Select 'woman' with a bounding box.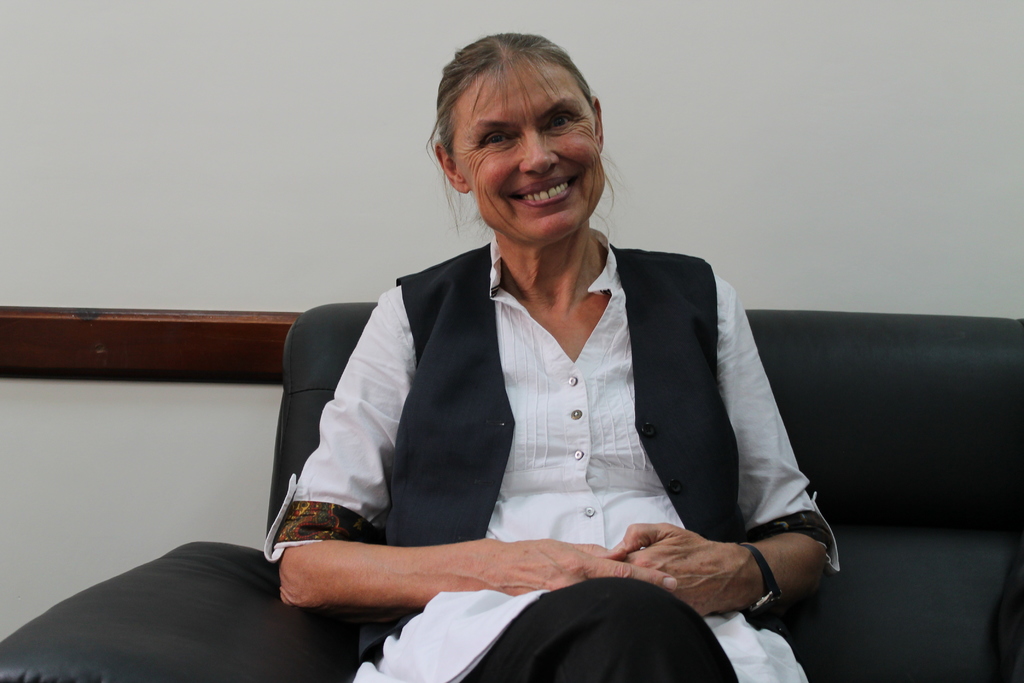
BBox(254, 26, 851, 682).
